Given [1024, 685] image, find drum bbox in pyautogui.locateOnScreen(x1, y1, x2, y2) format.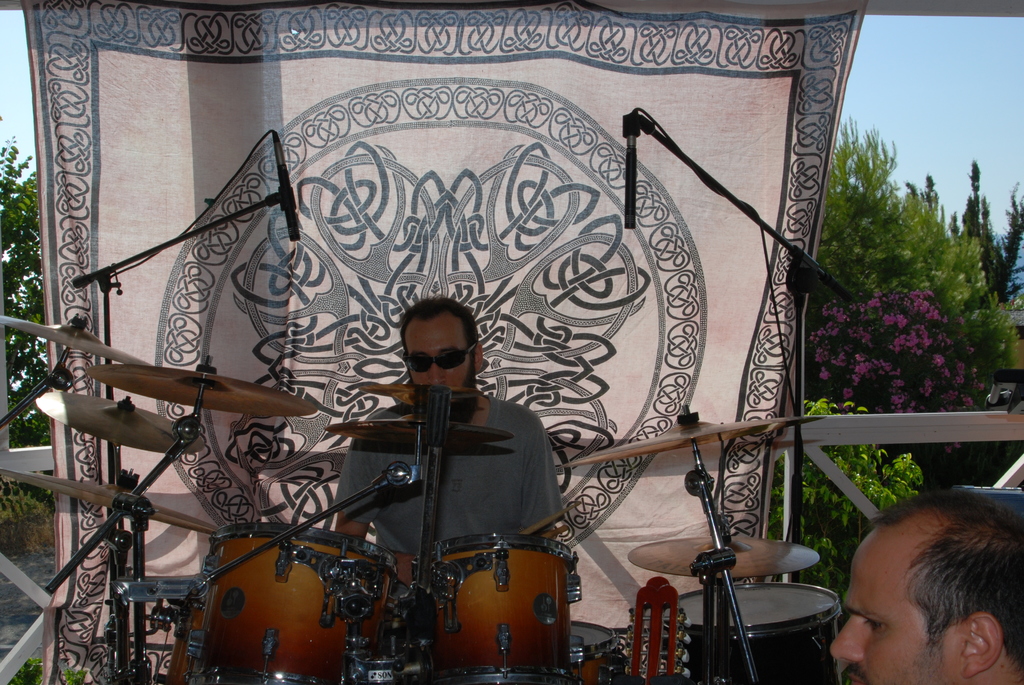
pyautogui.locateOnScreen(410, 535, 584, 679).
